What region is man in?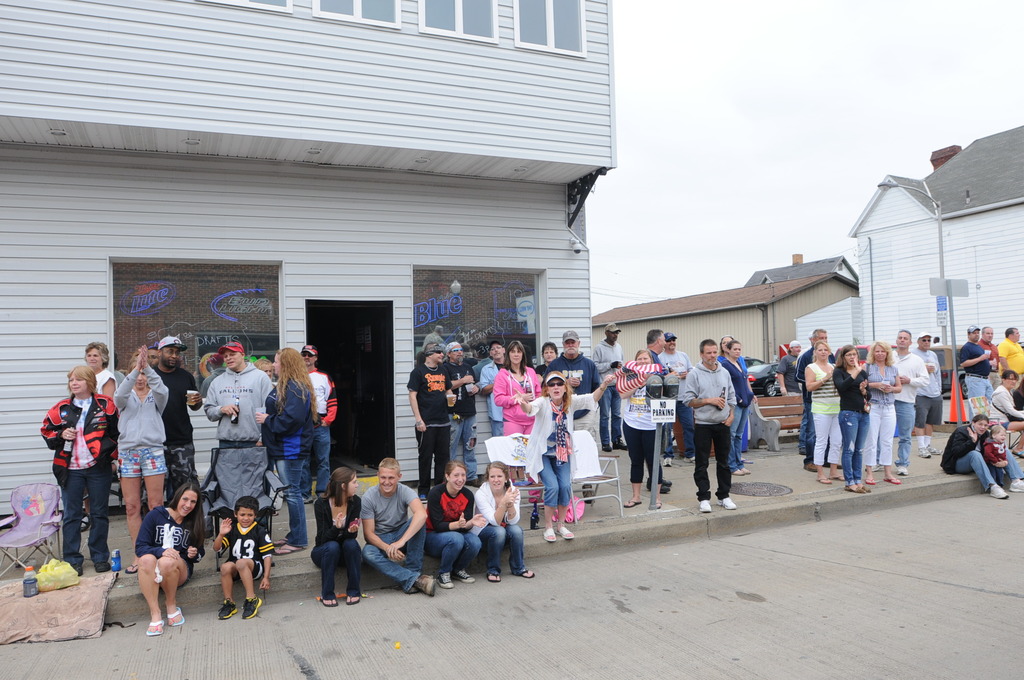
detection(865, 328, 929, 477).
